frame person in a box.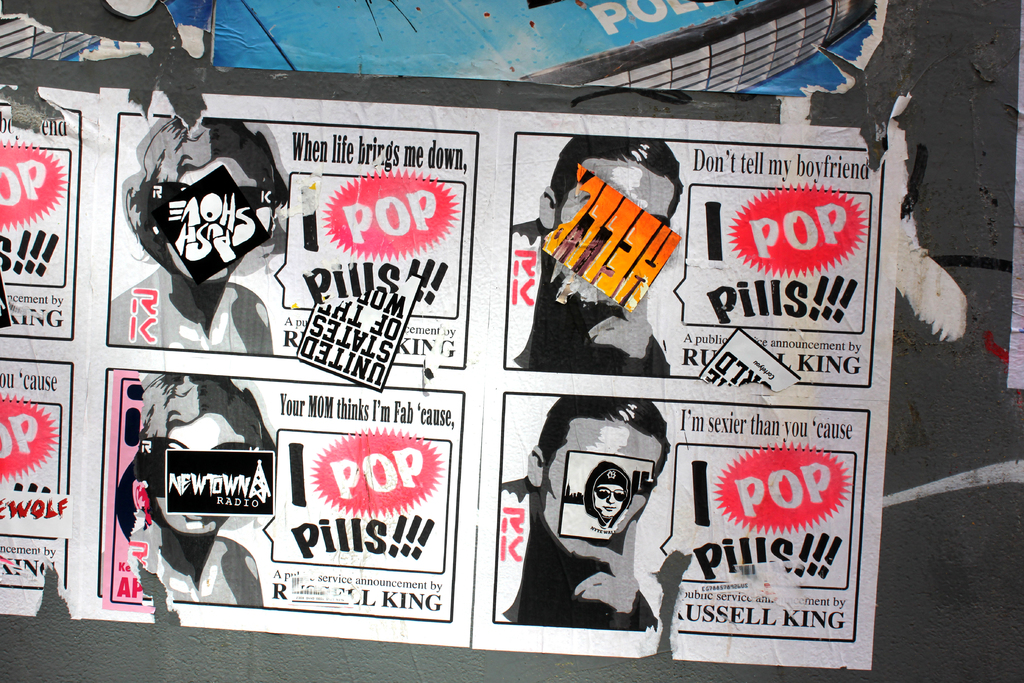
detection(509, 135, 683, 372).
